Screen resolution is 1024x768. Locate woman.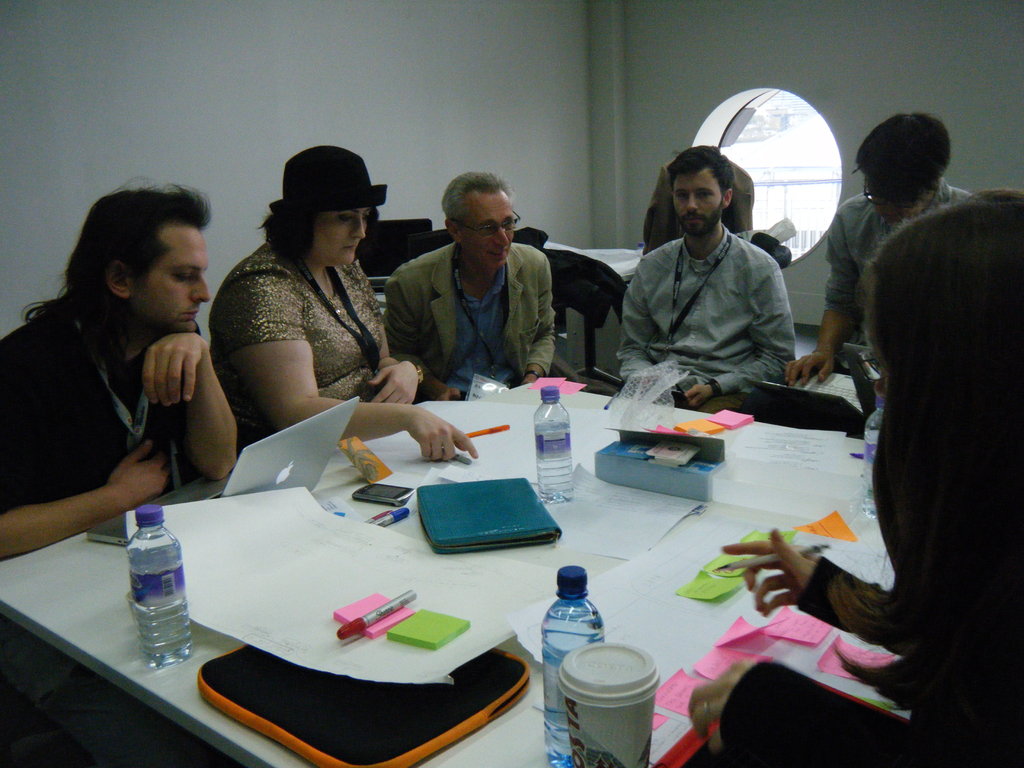
Rect(684, 193, 1023, 767).
